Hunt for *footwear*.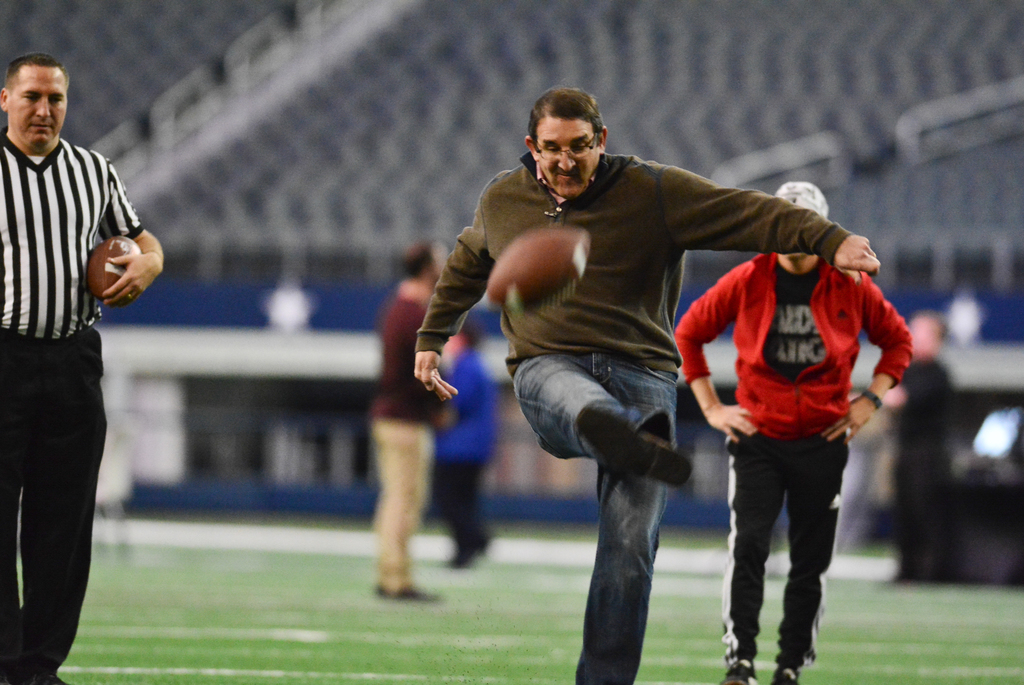
Hunted down at <region>29, 672, 66, 684</region>.
